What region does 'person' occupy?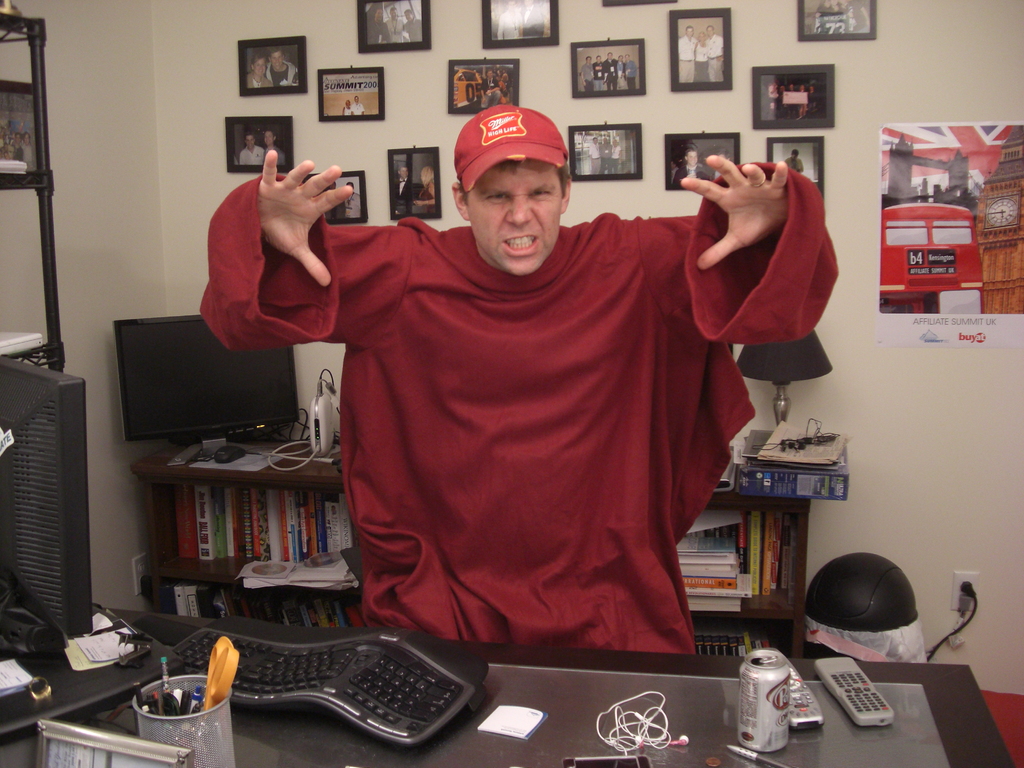
select_region(618, 51, 627, 90).
